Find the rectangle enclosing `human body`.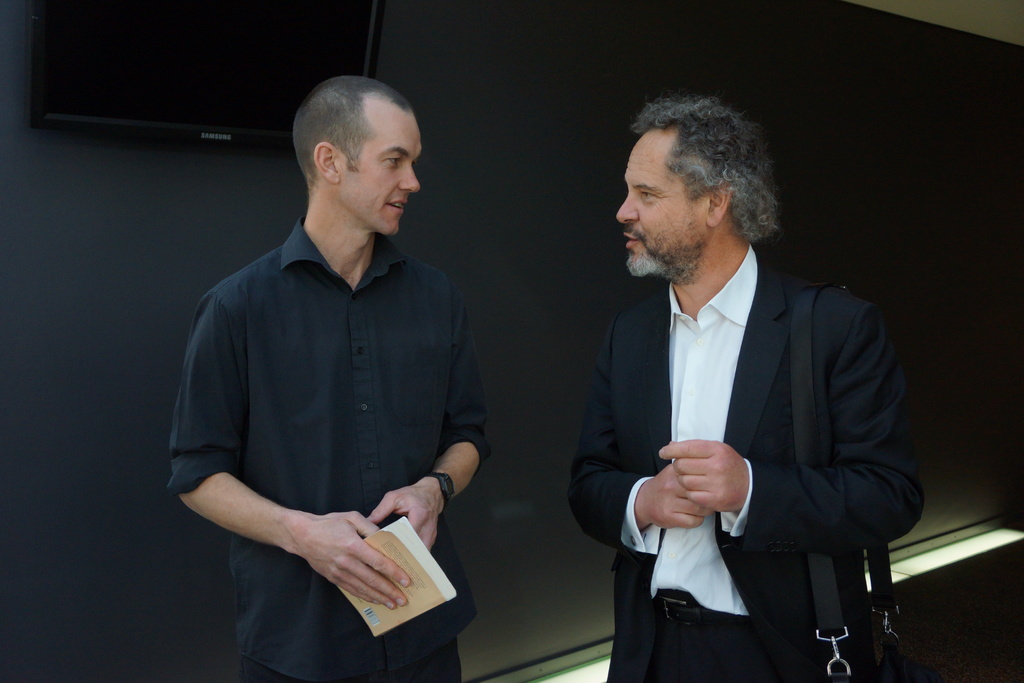
[left=579, top=214, right=937, bottom=682].
